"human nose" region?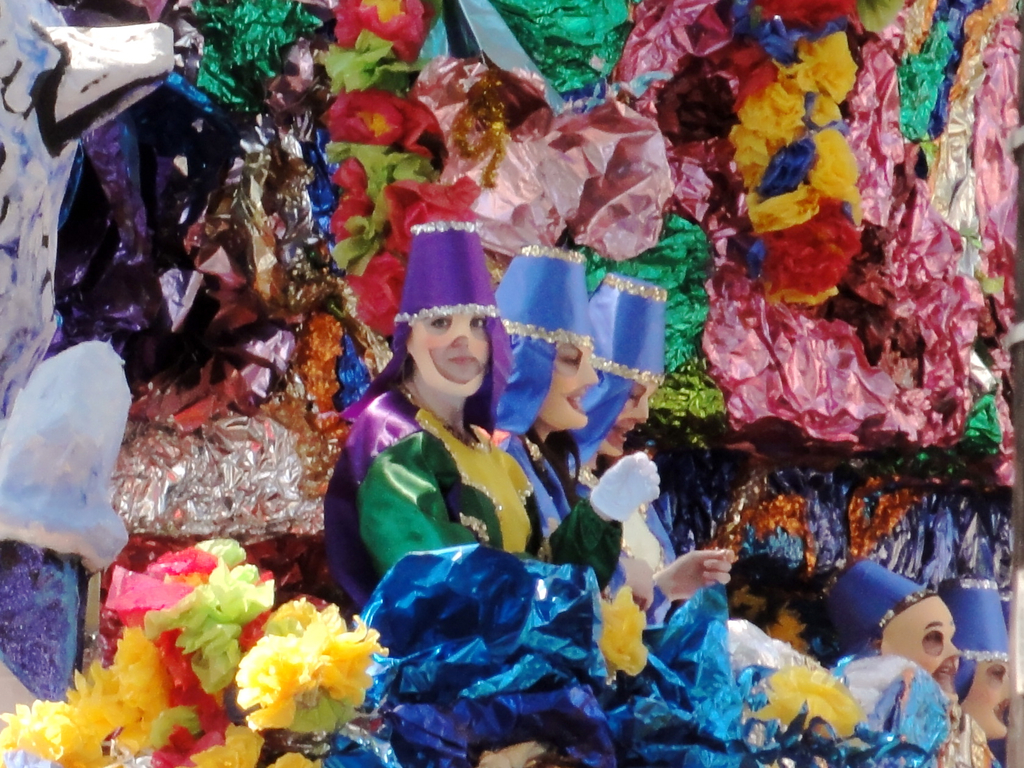
447:320:479:351
